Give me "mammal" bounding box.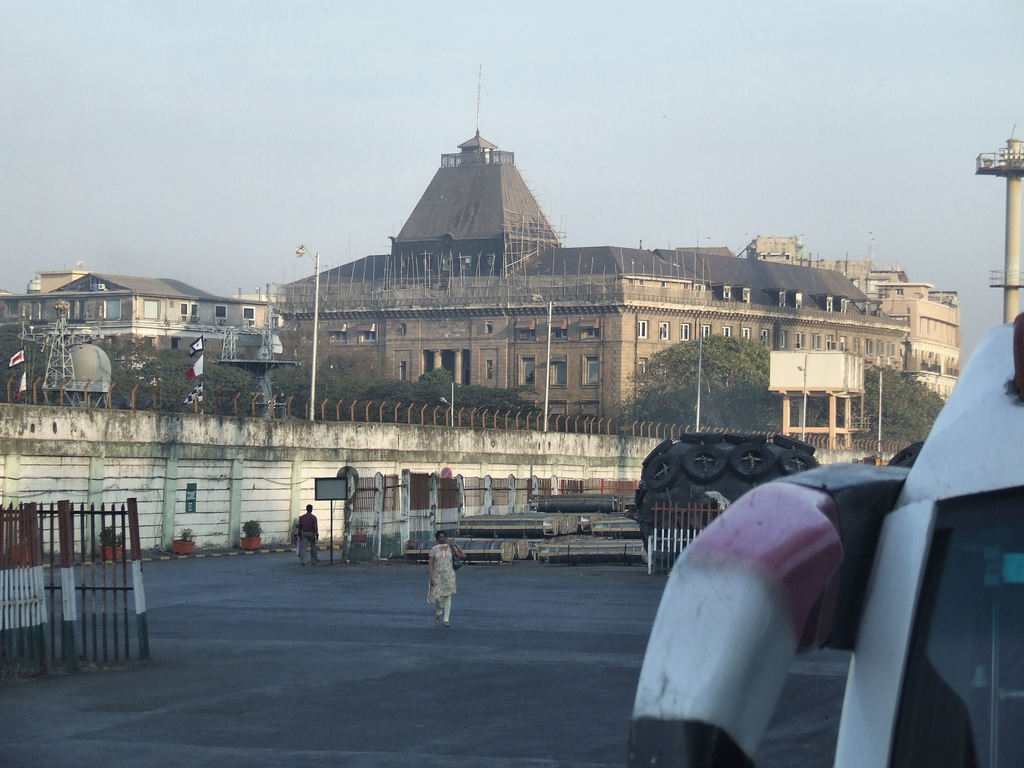
left=297, top=500, right=318, bottom=566.
